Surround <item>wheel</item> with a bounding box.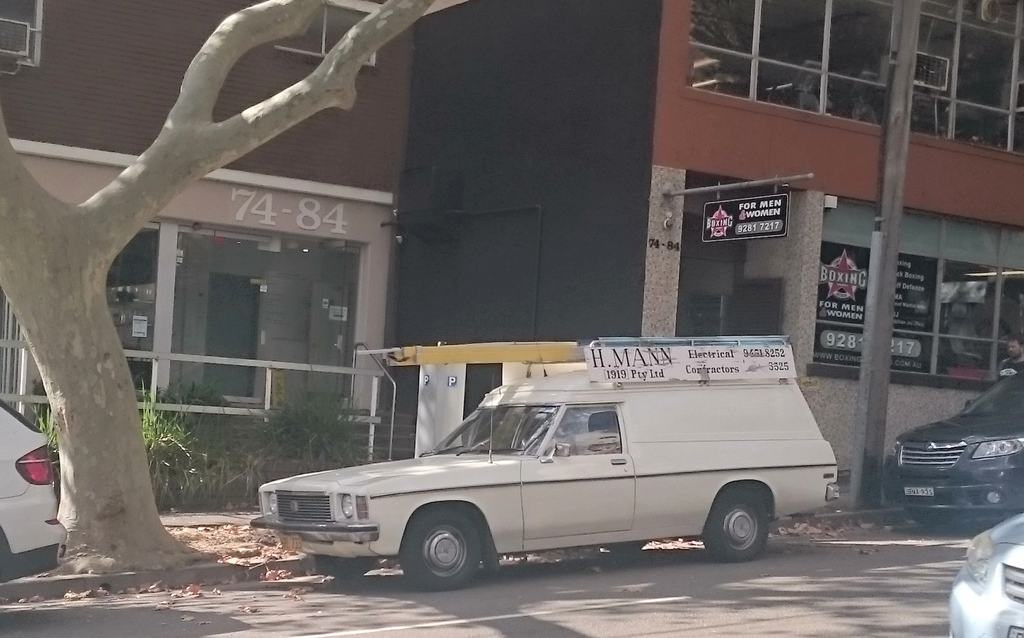
(left=409, top=516, right=490, bottom=593).
